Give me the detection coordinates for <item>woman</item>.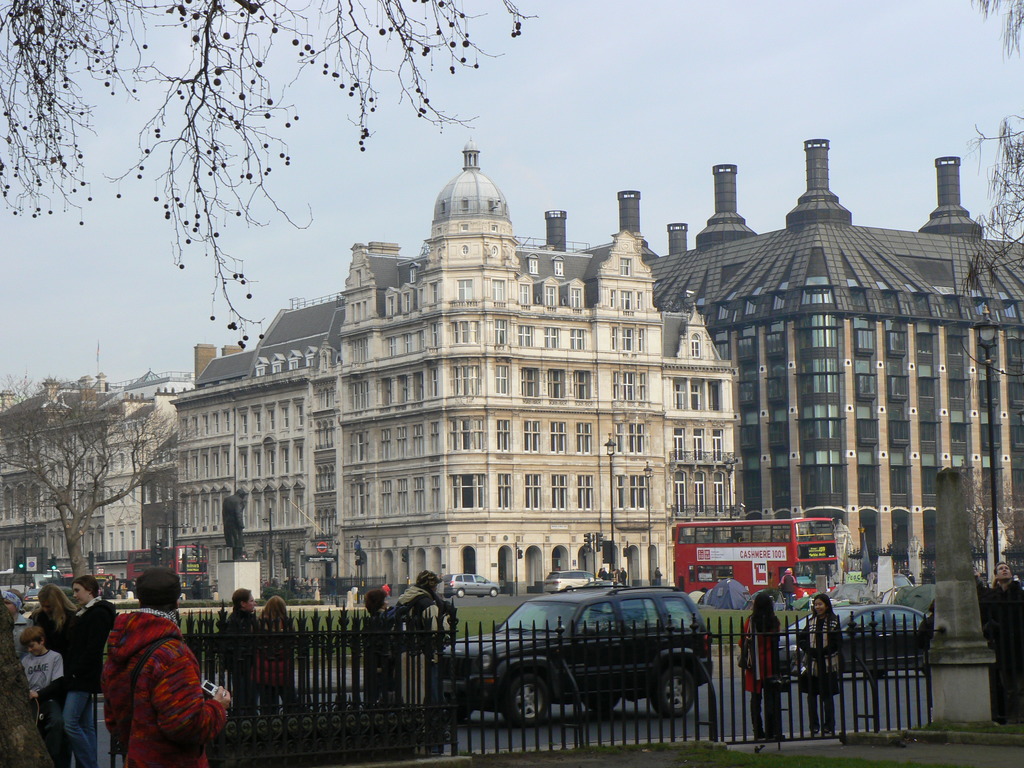
805:598:845:740.
